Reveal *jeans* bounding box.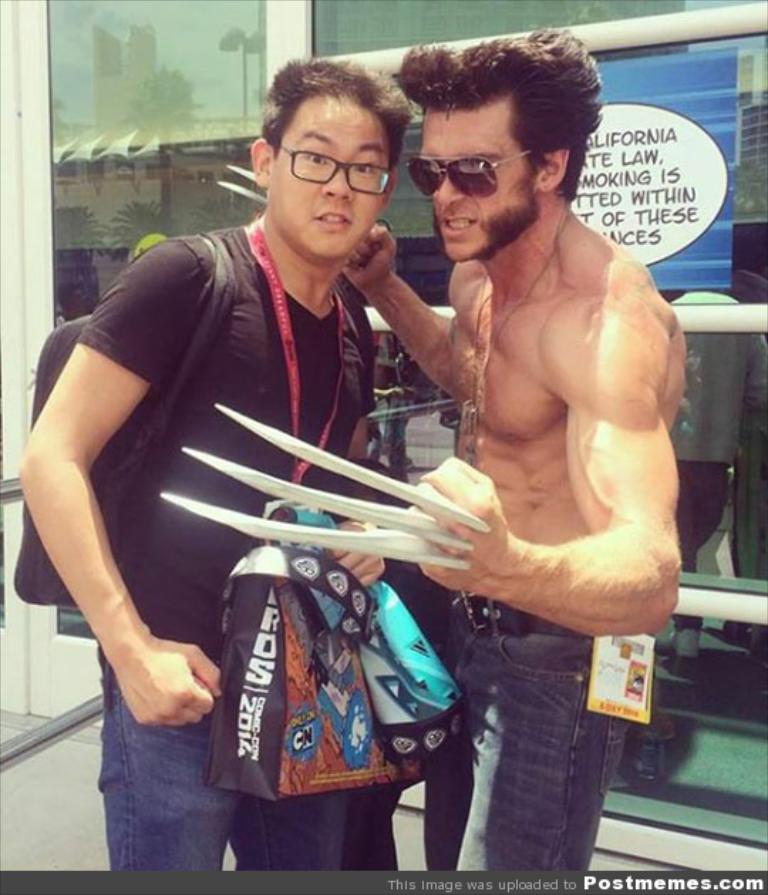
Revealed: rect(97, 686, 336, 868).
